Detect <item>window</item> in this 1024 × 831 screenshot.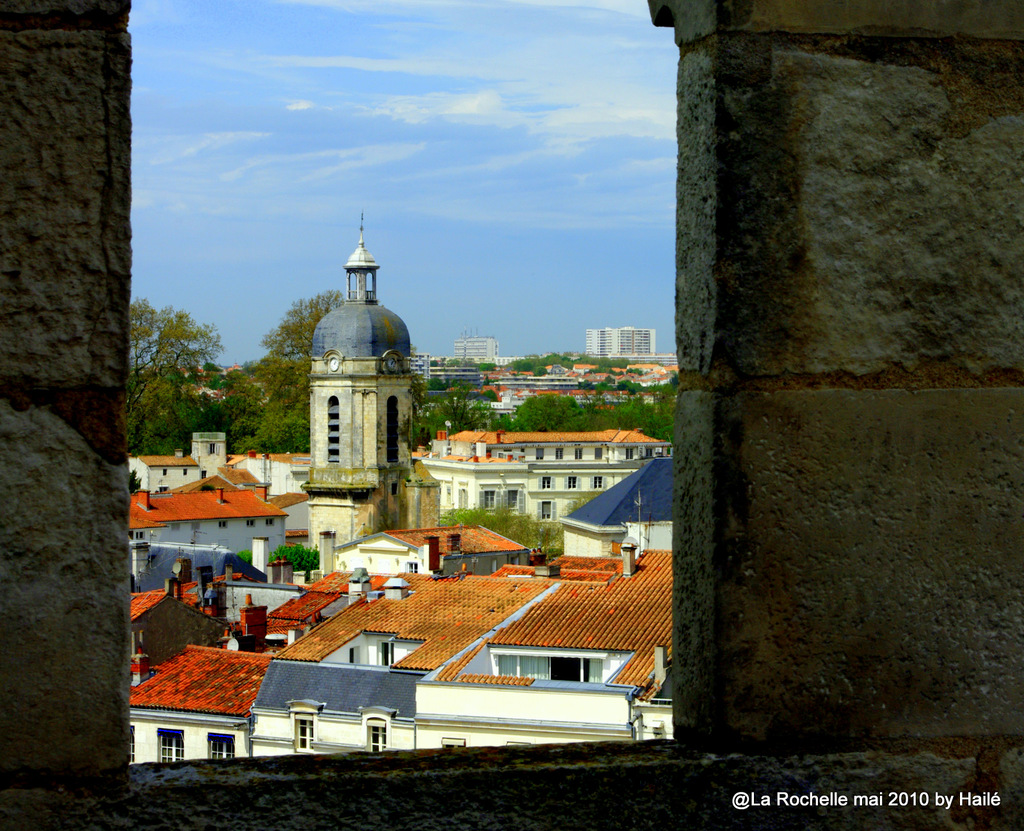
Detection: <bbox>191, 523, 200, 529</bbox>.
